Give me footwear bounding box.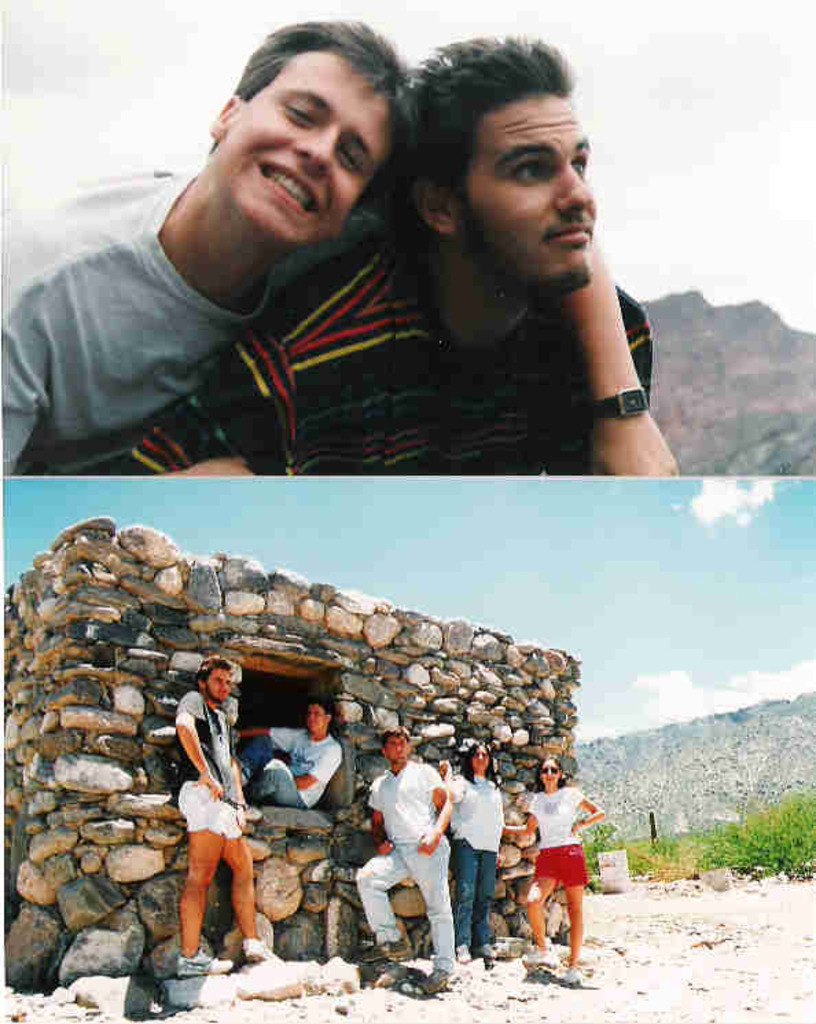
select_region(521, 947, 551, 975).
